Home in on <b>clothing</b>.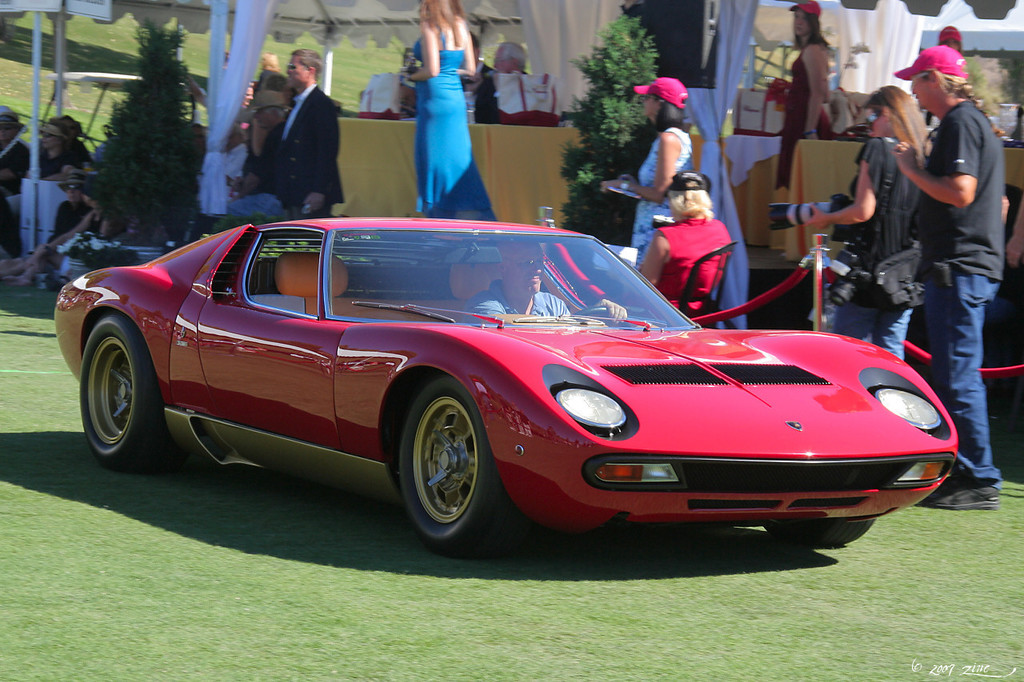
Homed in at select_region(633, 127, 690, 269).
